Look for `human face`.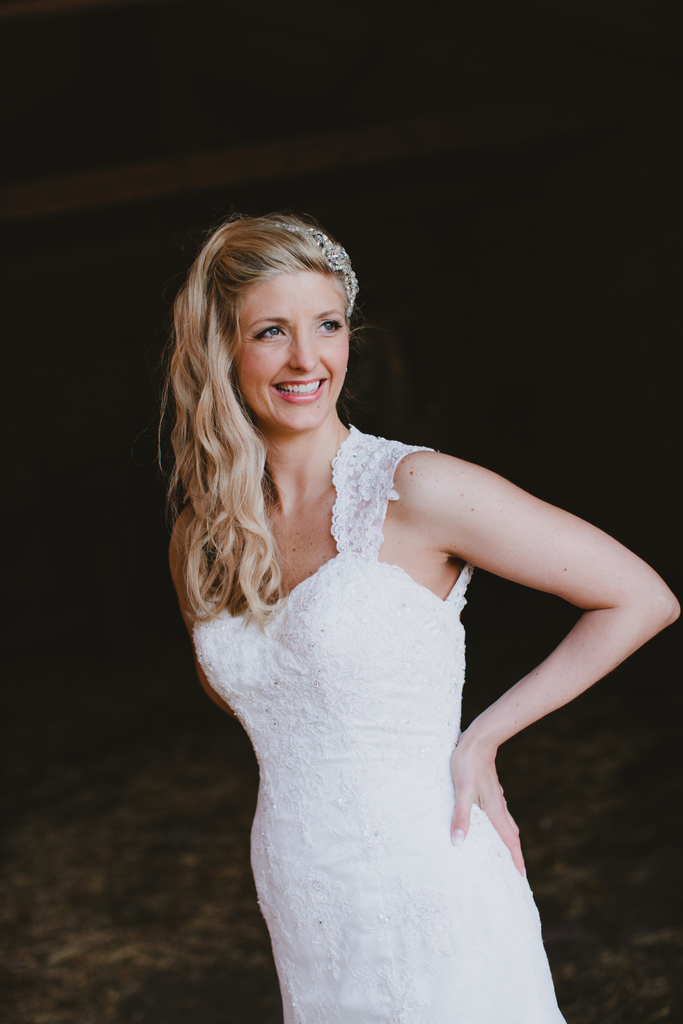
Found: box=[229, 255, 341, 436].
